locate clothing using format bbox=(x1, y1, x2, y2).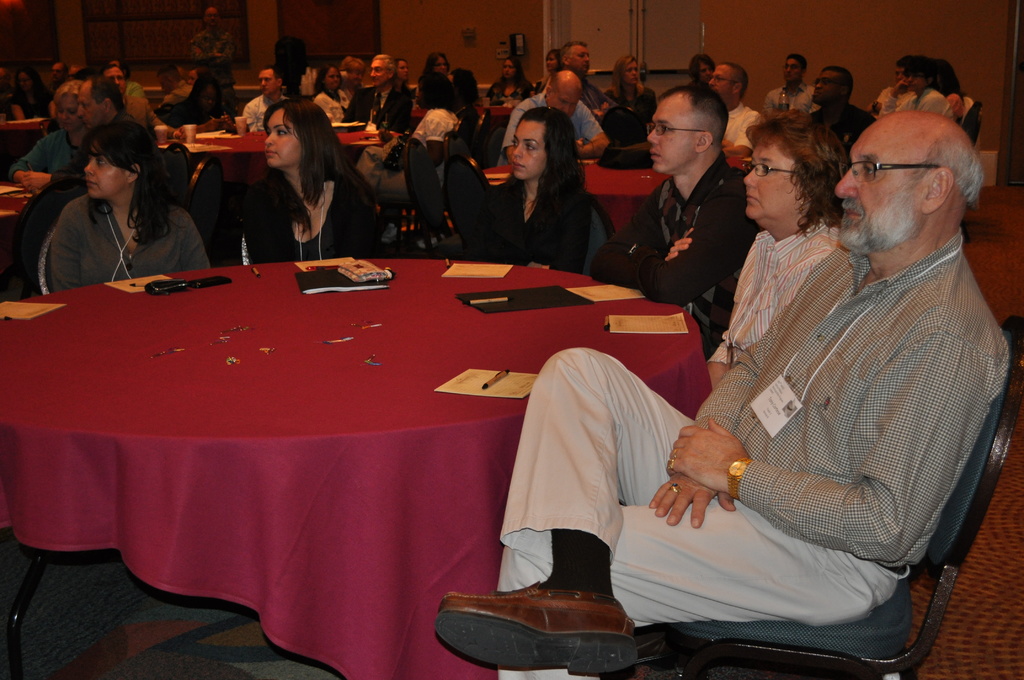
bbox=(591, 153, 751, 345).
